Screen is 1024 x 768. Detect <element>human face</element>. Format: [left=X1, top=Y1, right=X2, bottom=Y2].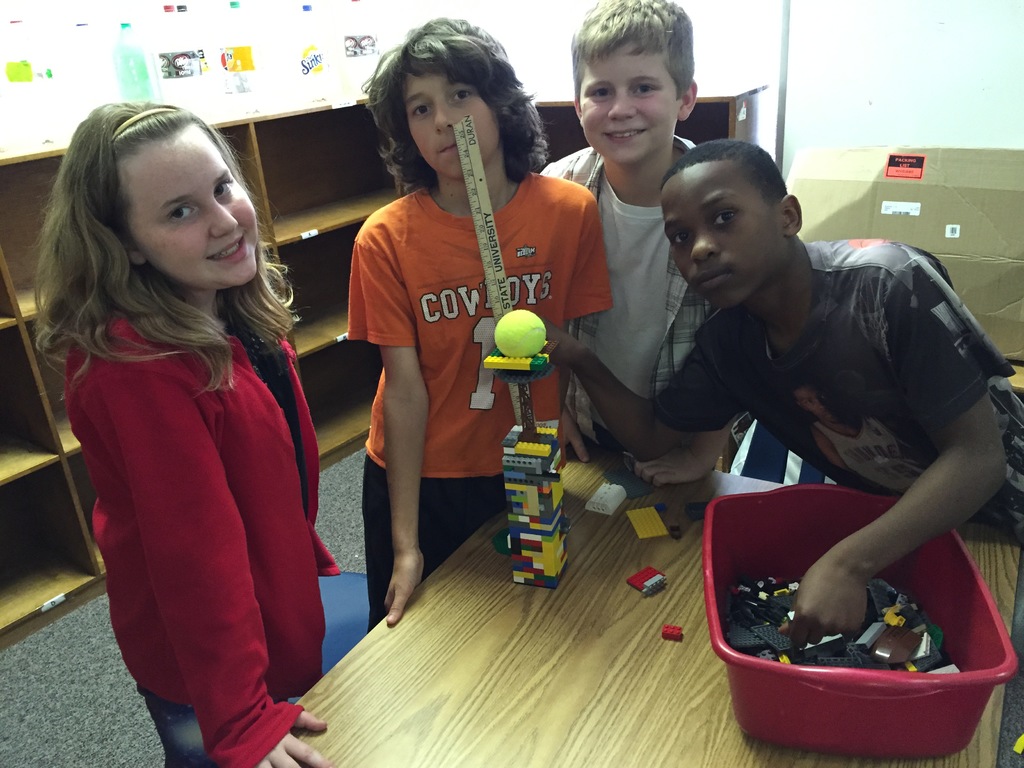
[left=657, top=160, right=787, bottom=312].
